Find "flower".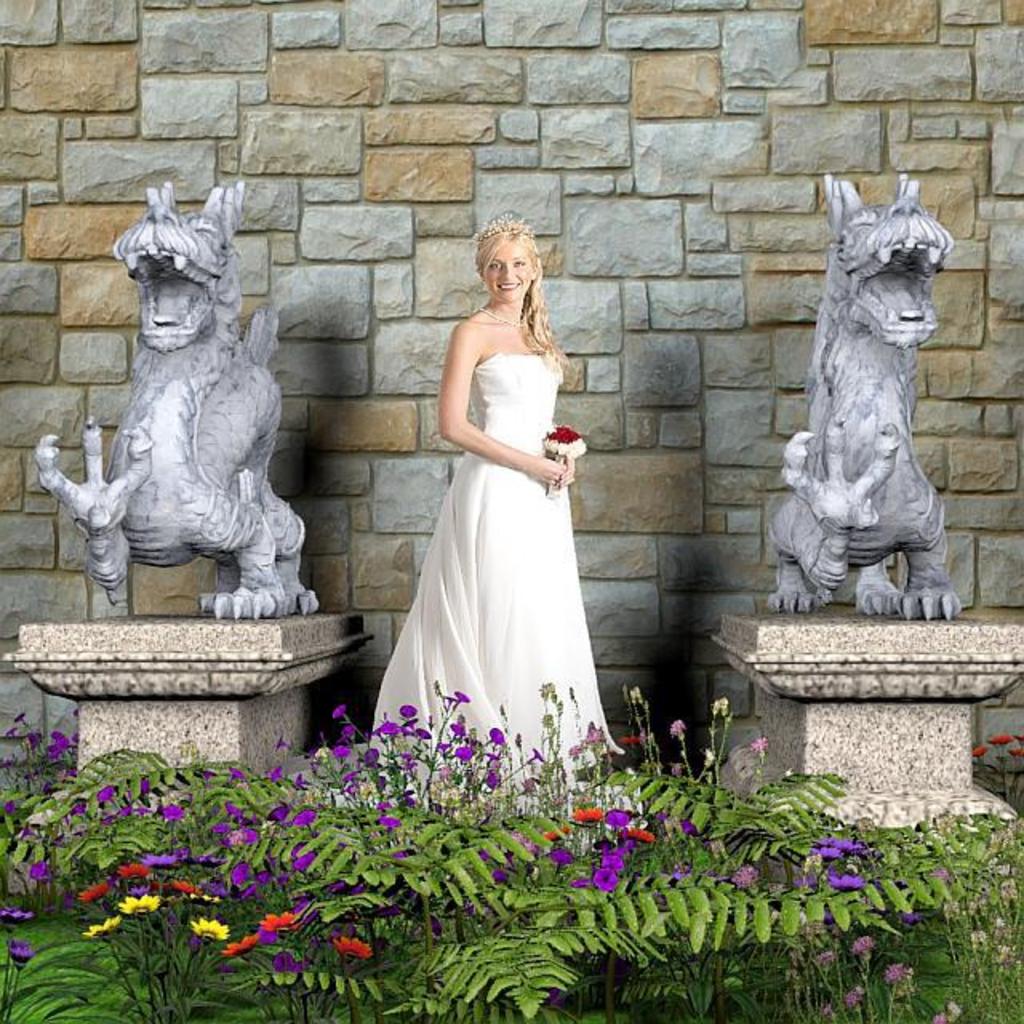
select_region(325, 933, 357, 954).
